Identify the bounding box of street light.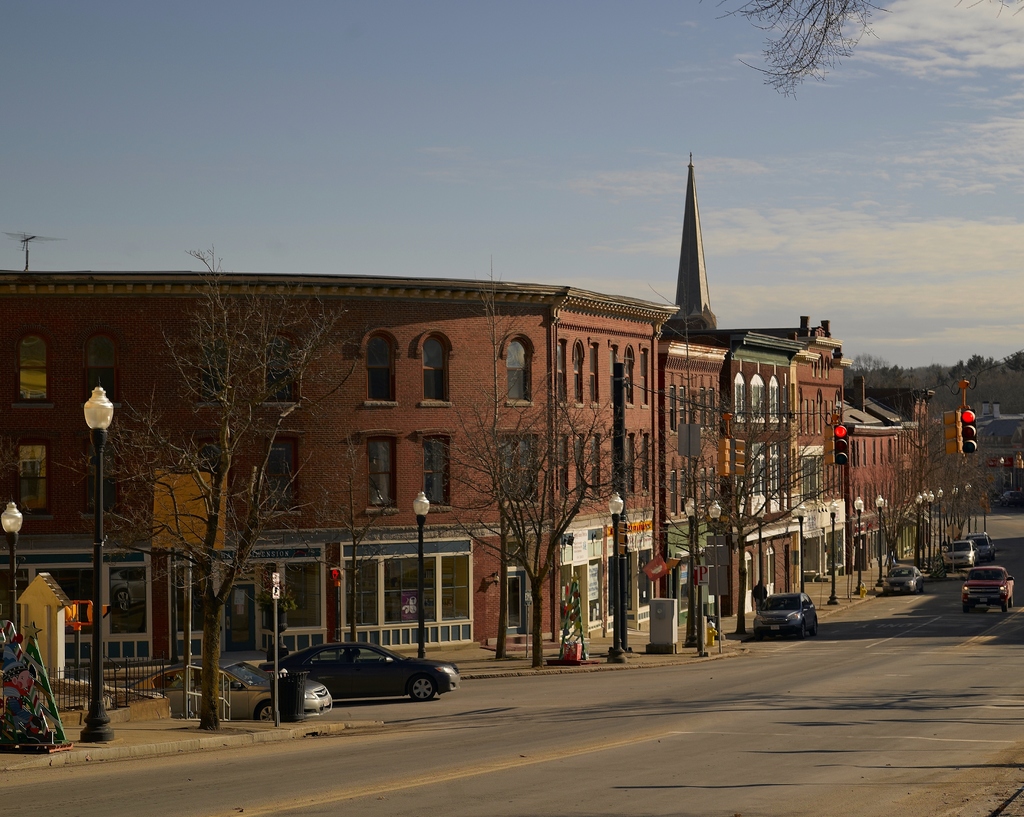
bbox=[854, 493, 863, 594].
